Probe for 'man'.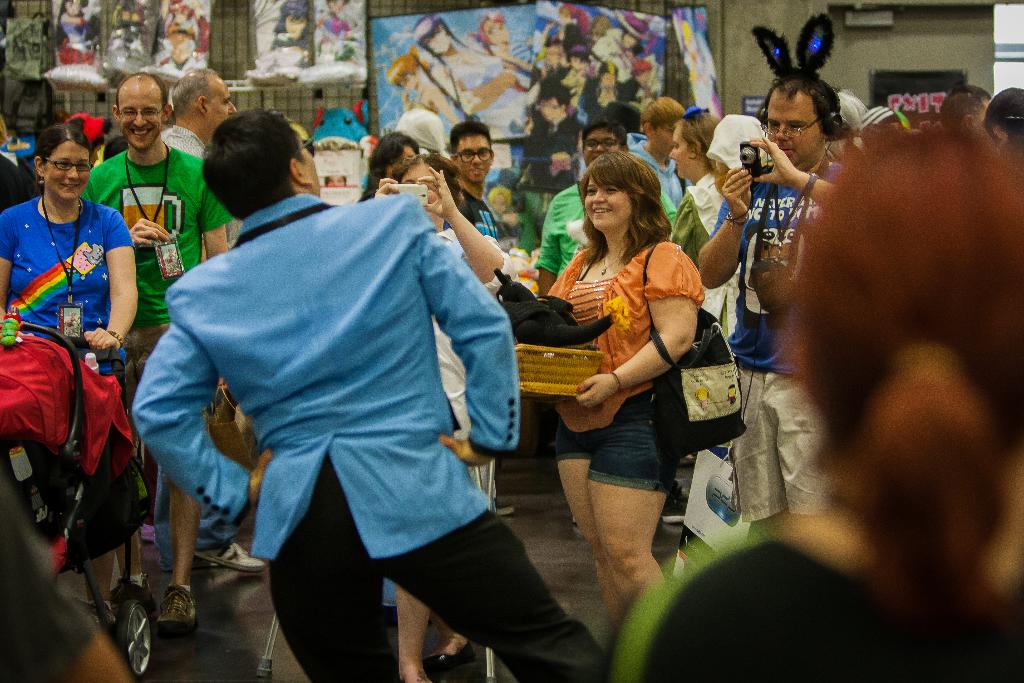
Probe result: 163/68/231/290.
